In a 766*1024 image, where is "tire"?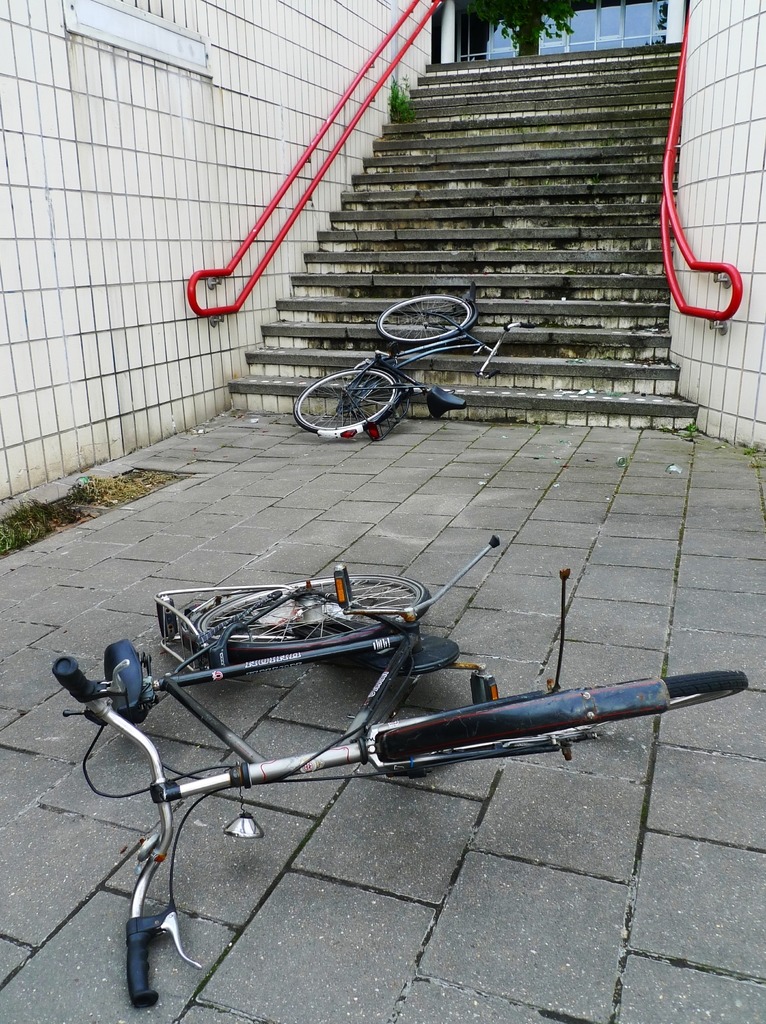
<region>187, 573, 432, 653</region>.
